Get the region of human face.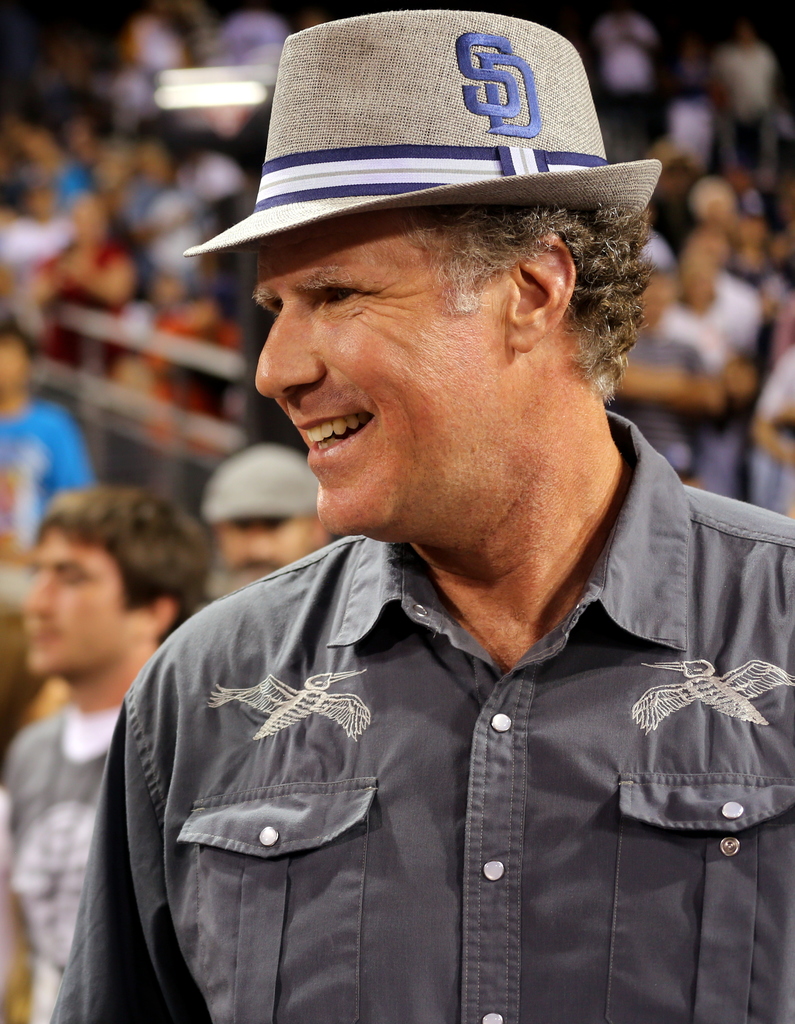
(26, 520, 136, 673).
